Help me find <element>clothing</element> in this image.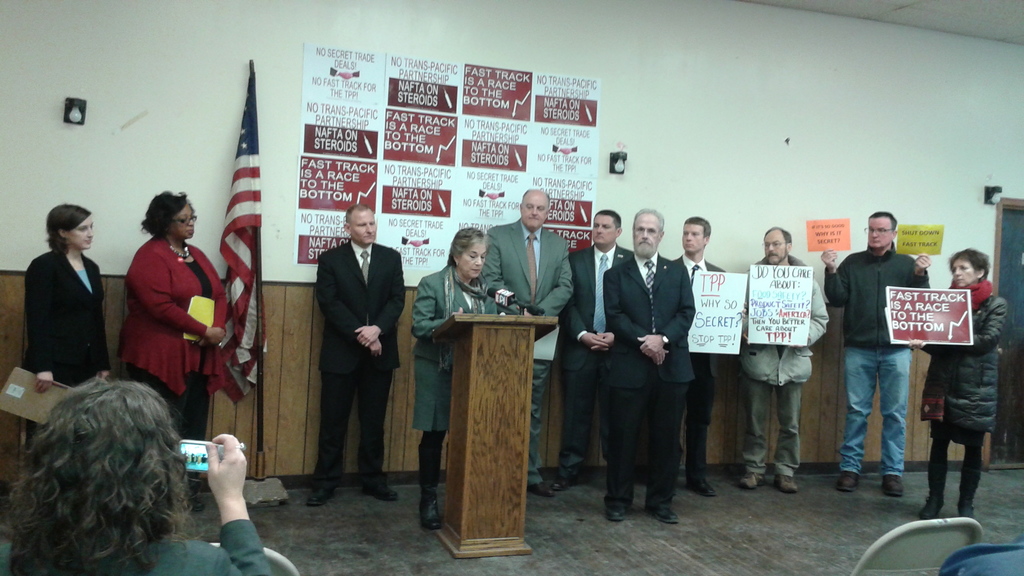
Found it: rect(602, 253, 692, 490).
